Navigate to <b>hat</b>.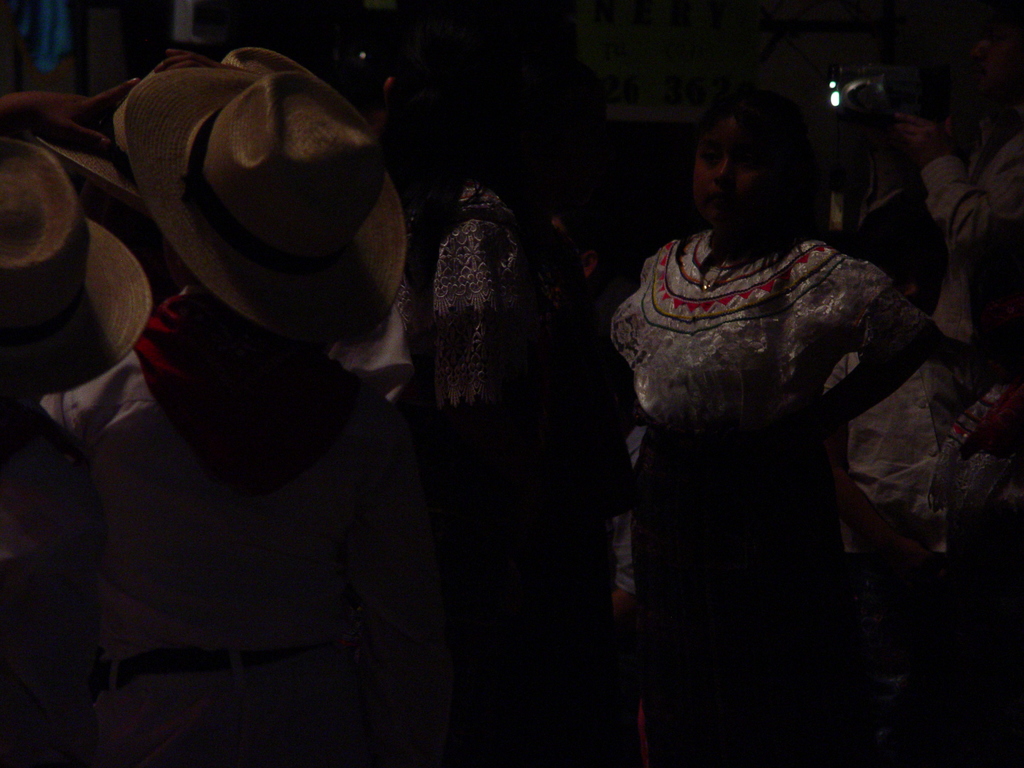
Navigation target: x1=0 y1=135 x2=153 y2=397.
